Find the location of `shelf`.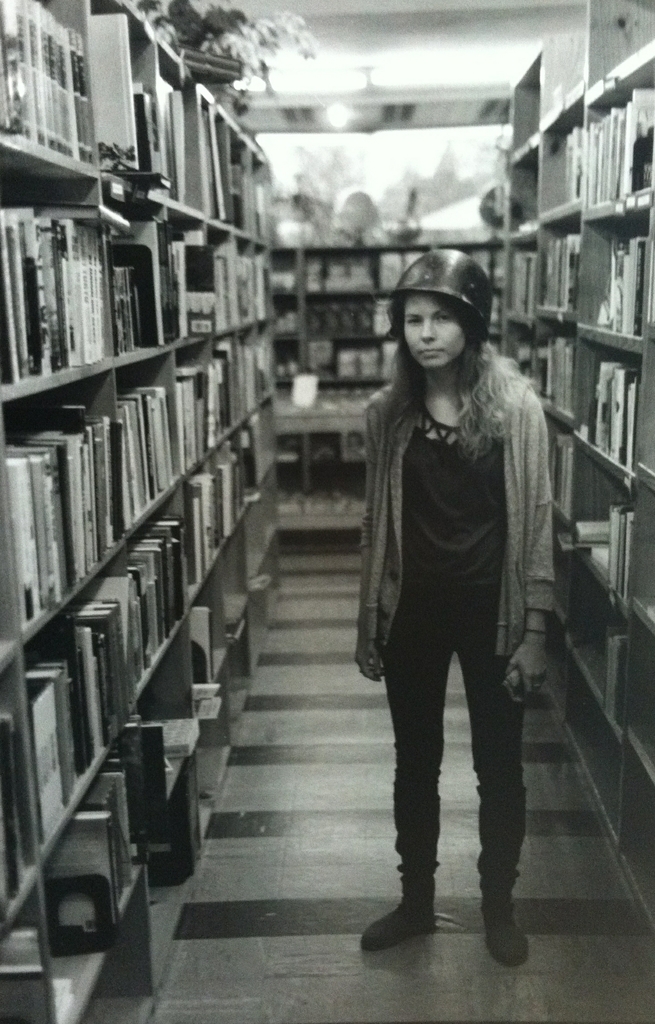
Location: <box>467,0,654,927</box>.
